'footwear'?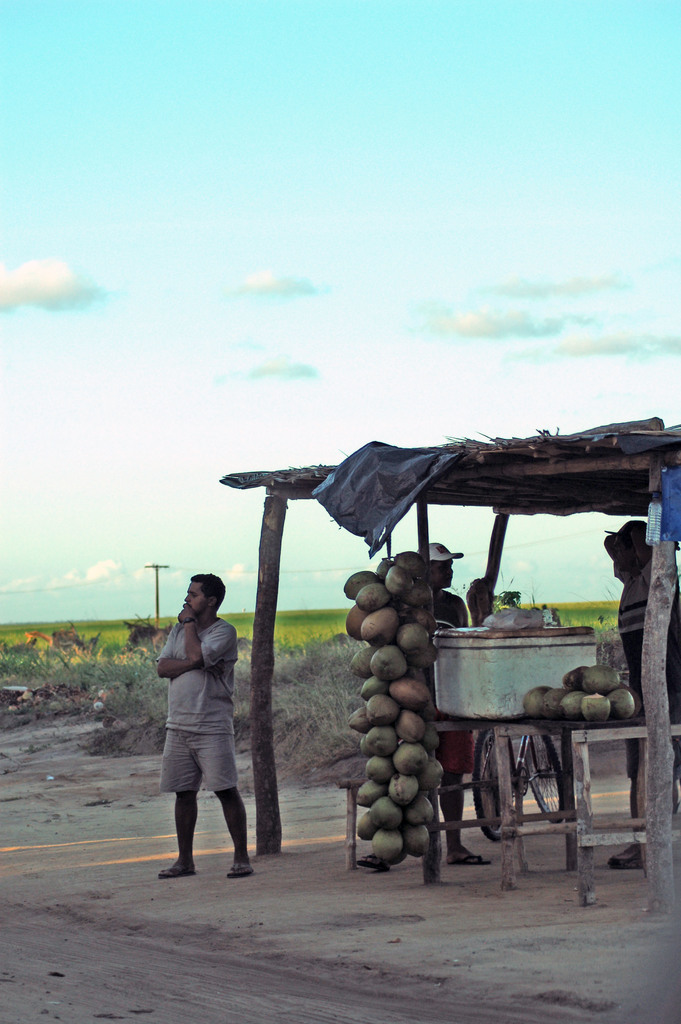
bbox(359, 851, 388, 872)
